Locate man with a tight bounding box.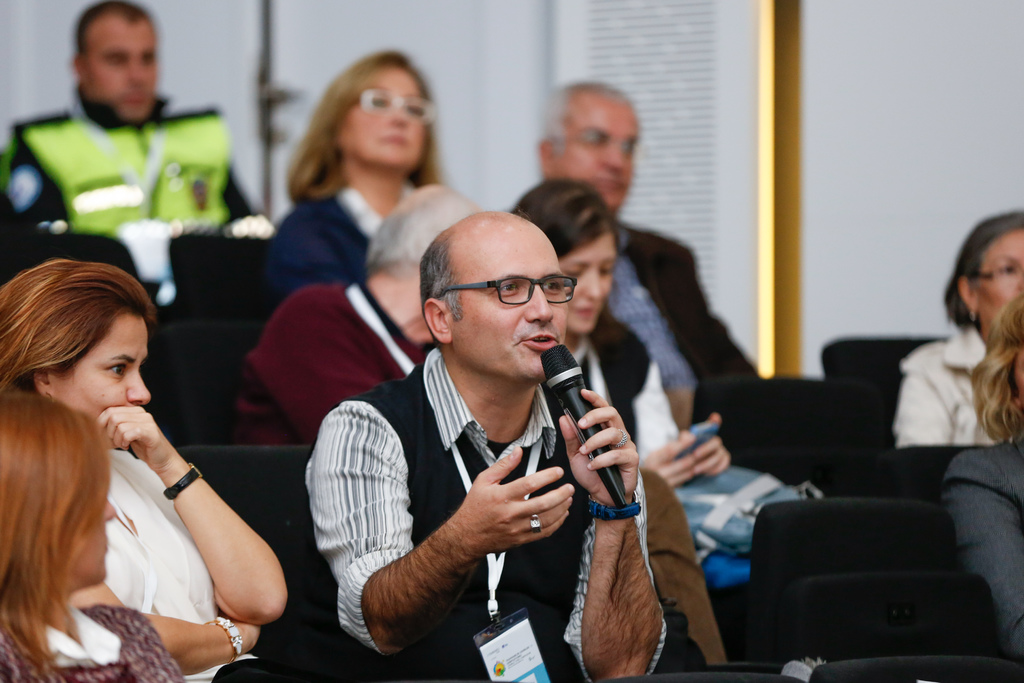
290/184/698/652.
